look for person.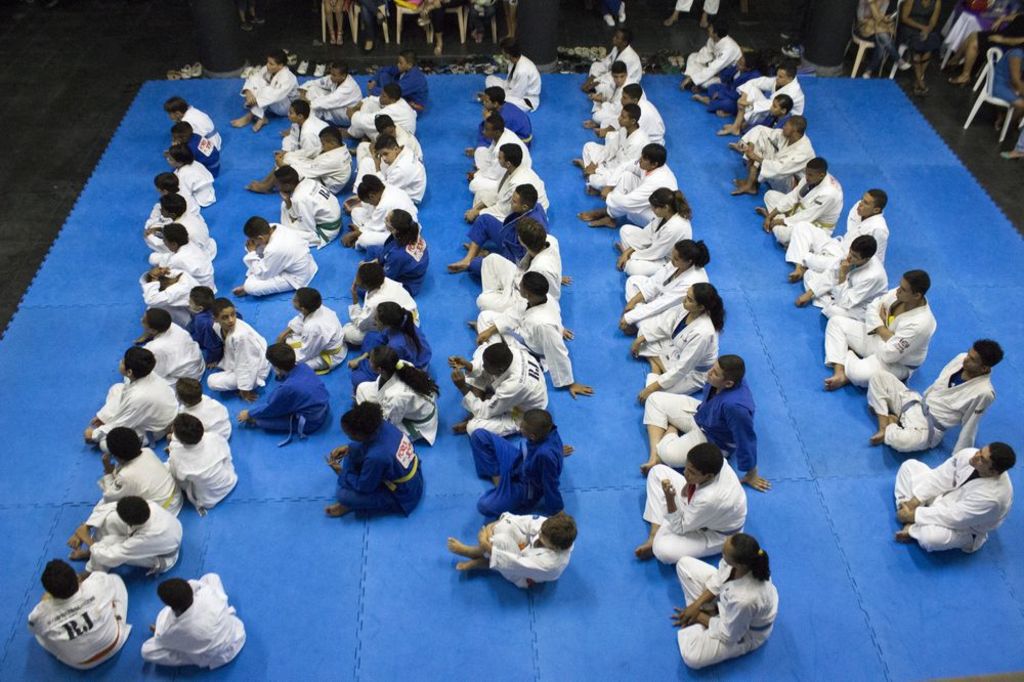
Found: <bbox>227, 46, 299, 135</bbox>.
